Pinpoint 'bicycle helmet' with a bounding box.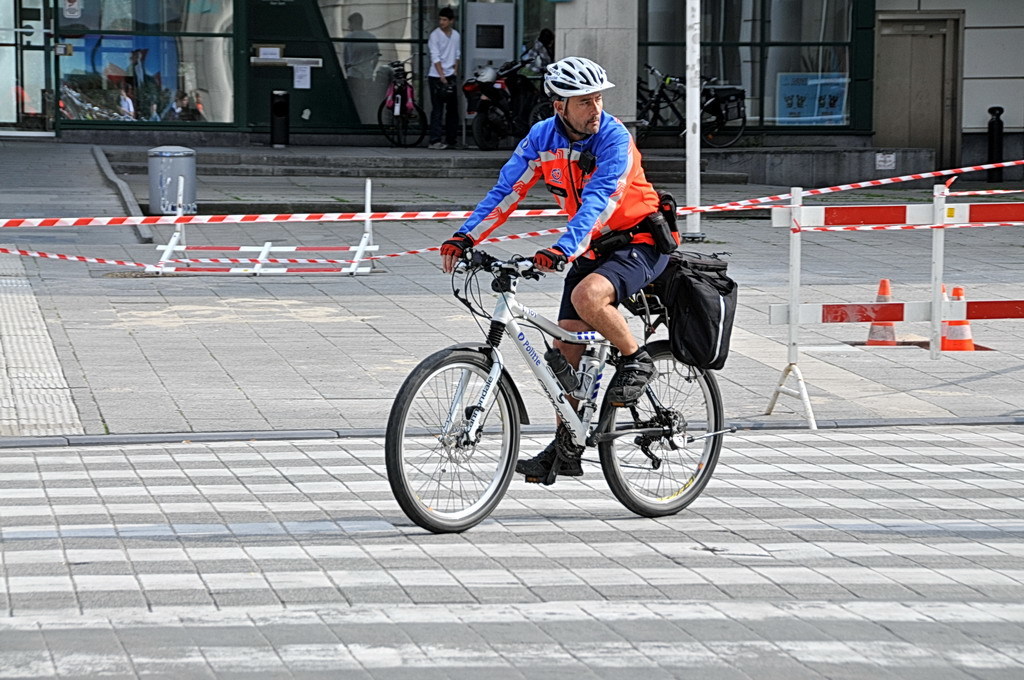
left=545, top=58, right=612, bottom=98.
